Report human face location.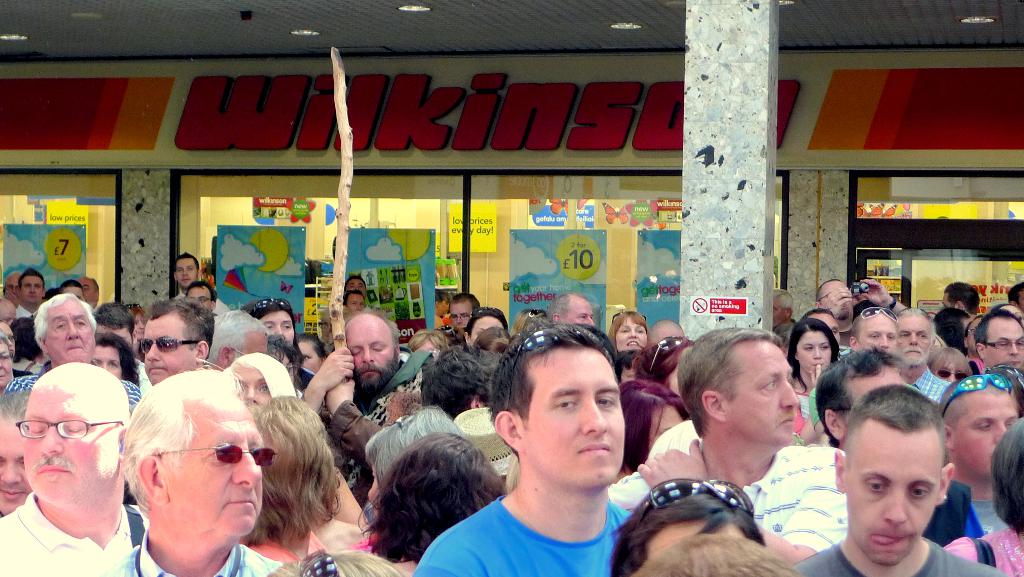
Report: pyautogui.locateOnScreen(954, 394, 1018, 471).
